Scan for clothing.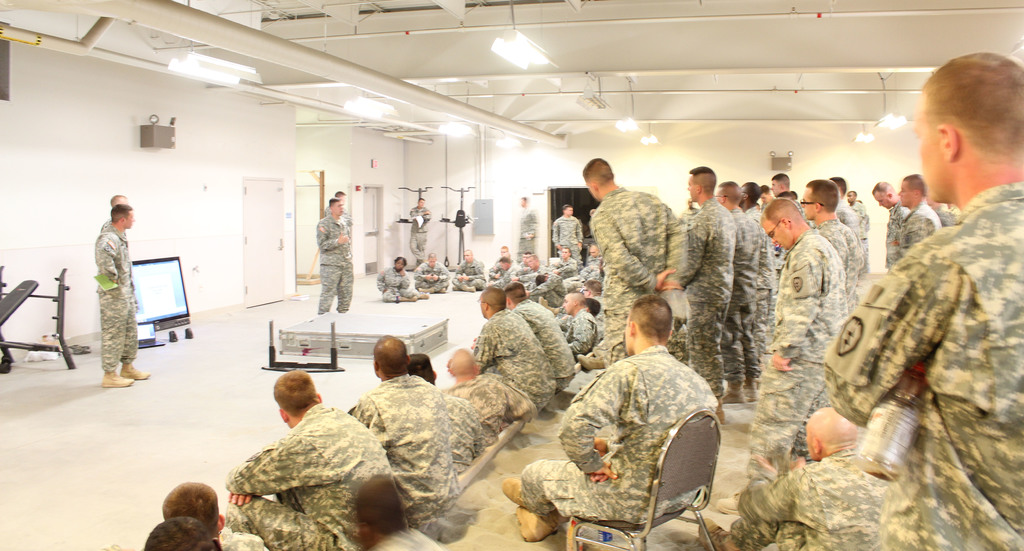
Scan result: (553, 215, 584, 270).
